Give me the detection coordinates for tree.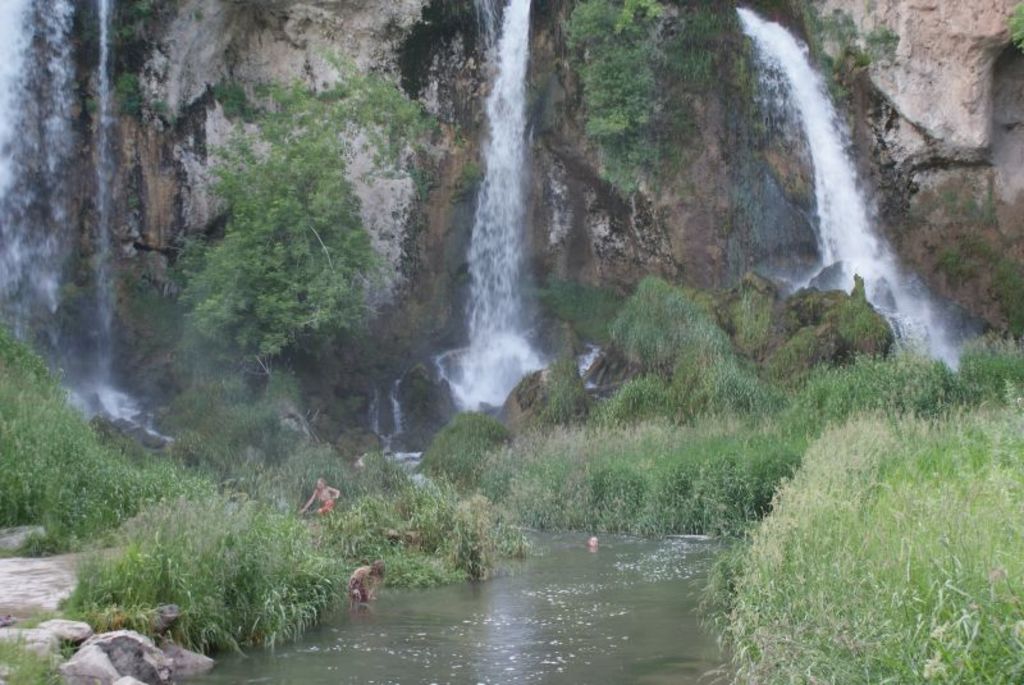
crop(559, 0, 669, 196).
